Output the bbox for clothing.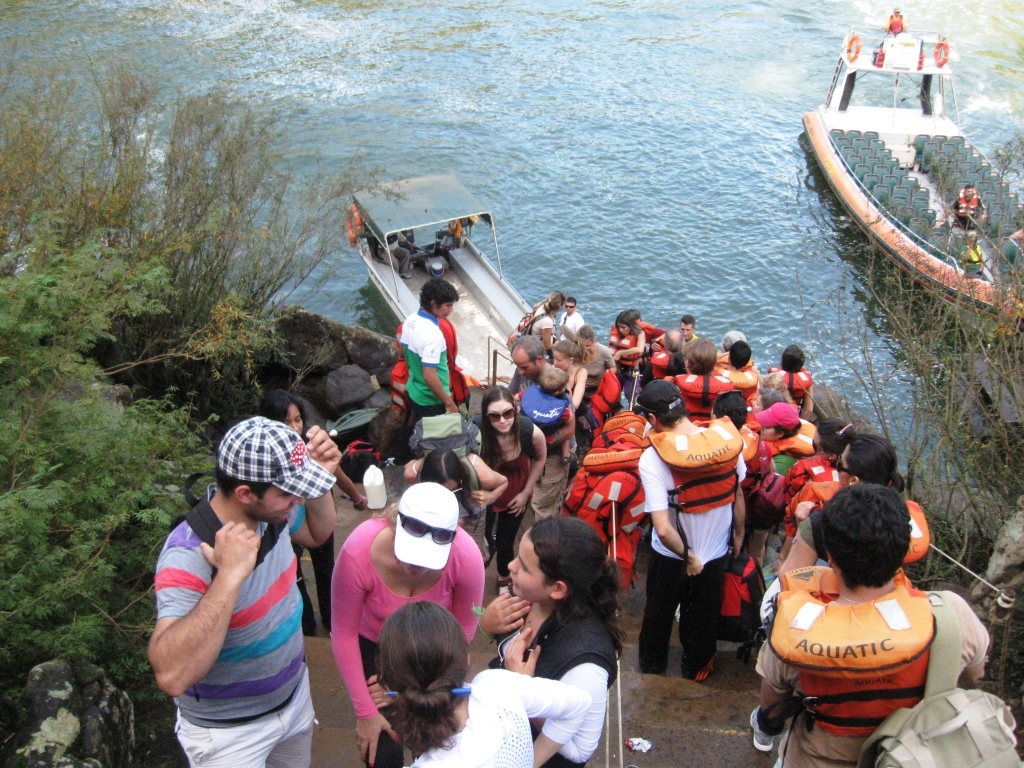
[601, 318, 645, 361].
